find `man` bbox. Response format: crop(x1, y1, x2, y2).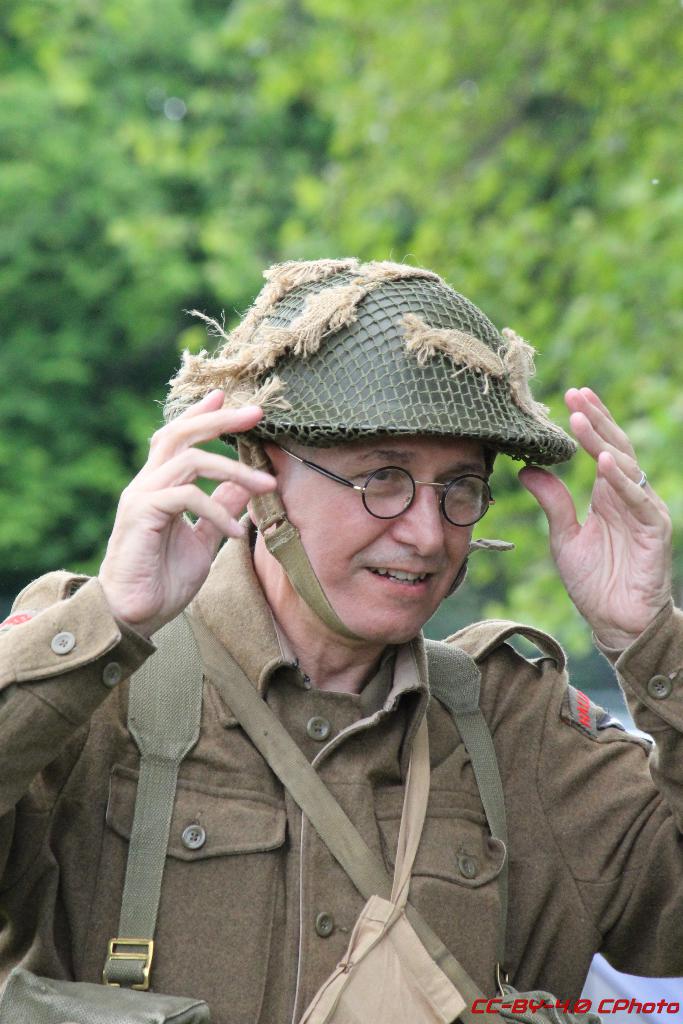
crop(9, 275, 682, 996).
